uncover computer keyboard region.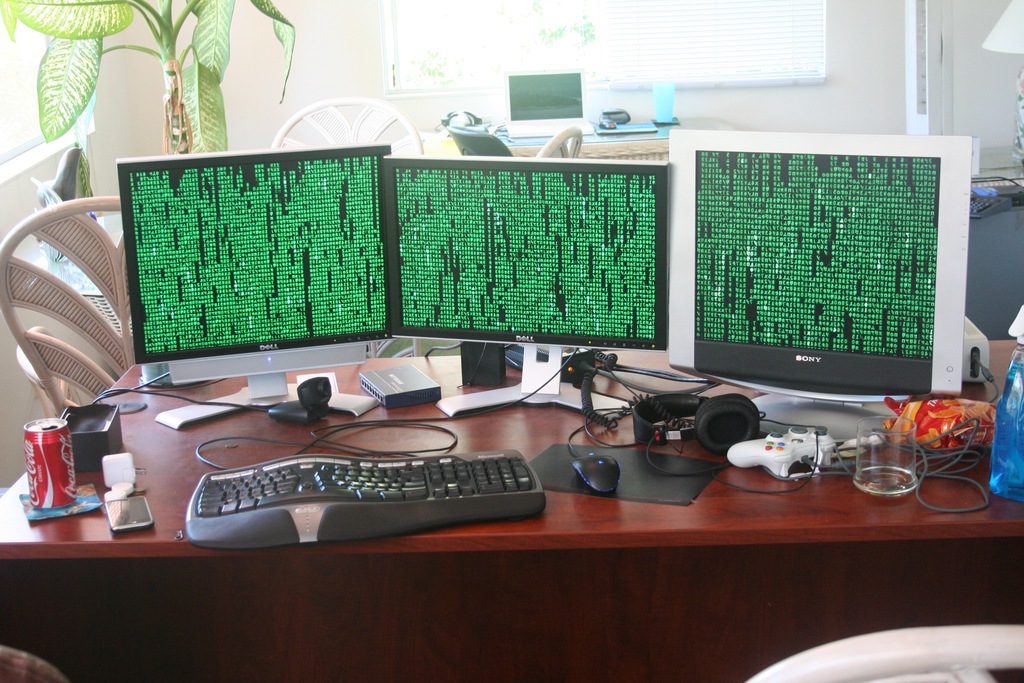
Uncovered: left=186, top=451, right=548, bottom=551.
